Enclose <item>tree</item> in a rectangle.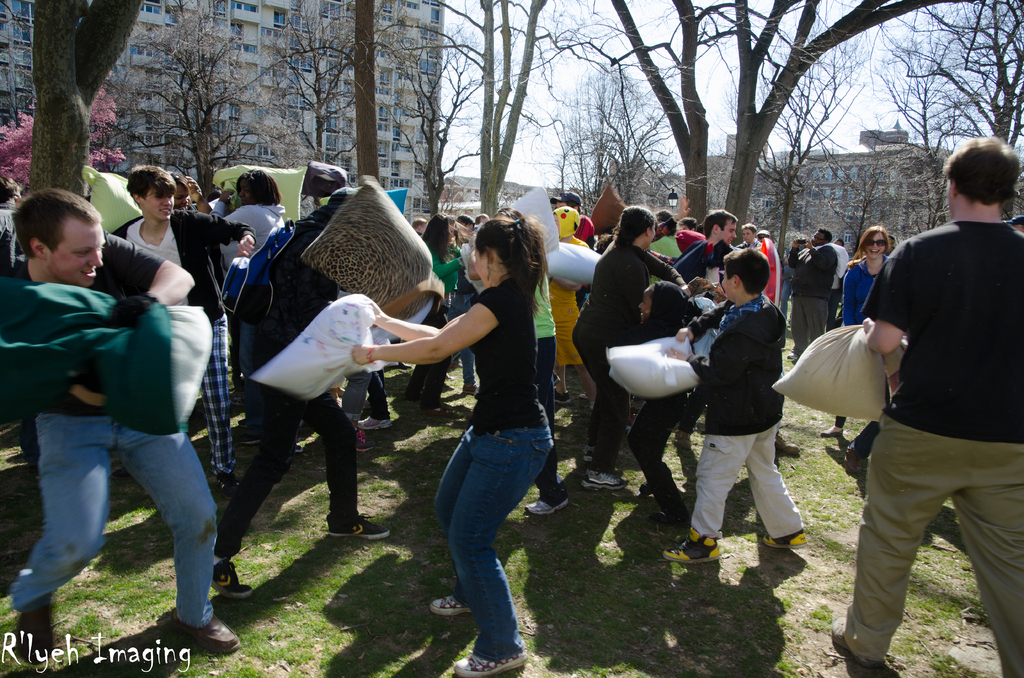
99 0 303 195.
